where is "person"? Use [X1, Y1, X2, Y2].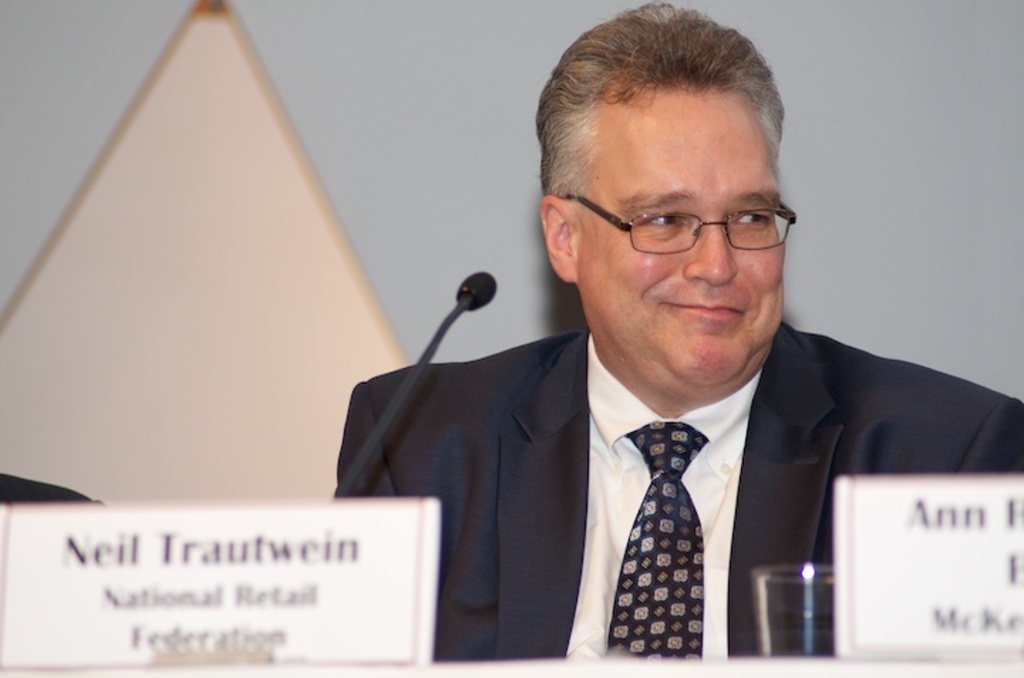
[310, 53, 969, 675].
